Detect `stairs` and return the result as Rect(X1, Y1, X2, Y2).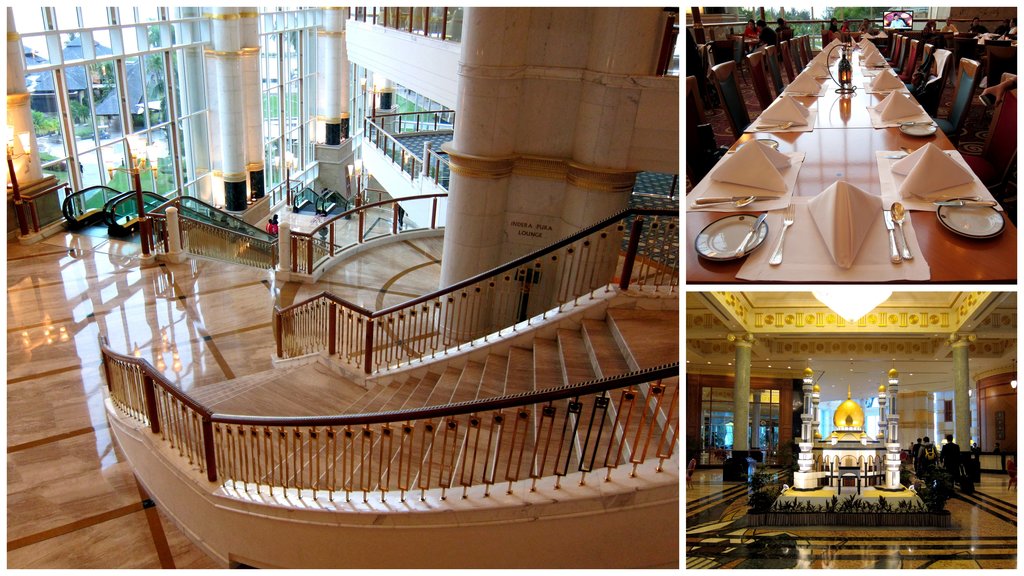
Rect(138, 297, 682, 486).
